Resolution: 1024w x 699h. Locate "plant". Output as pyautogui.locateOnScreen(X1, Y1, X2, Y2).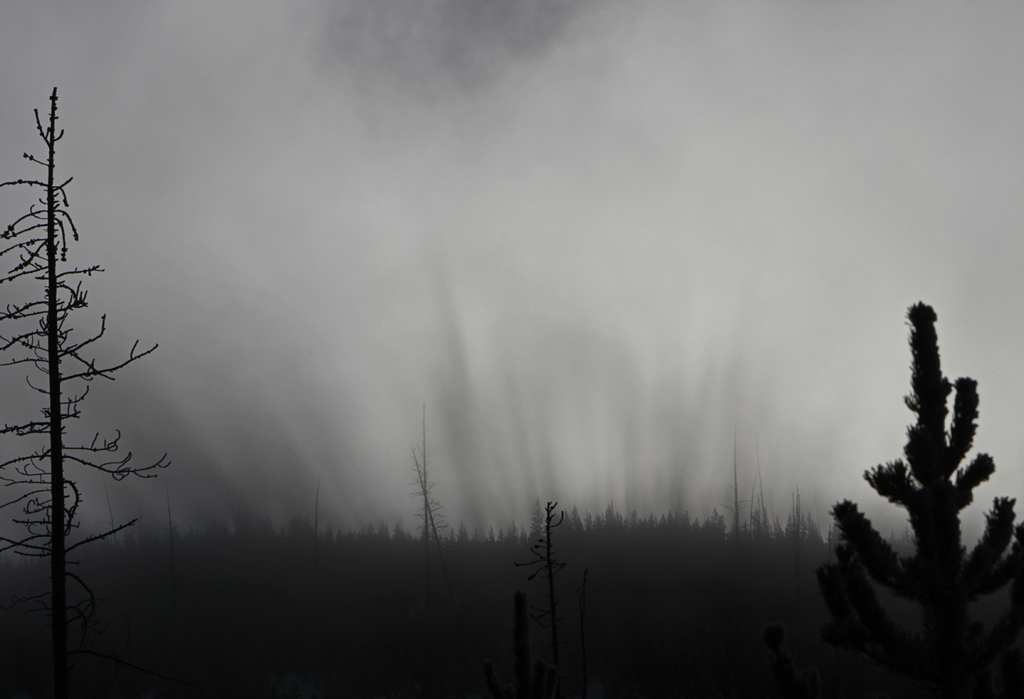
pyautogui.locateOnScreen(840, 307, 1004, 668).
